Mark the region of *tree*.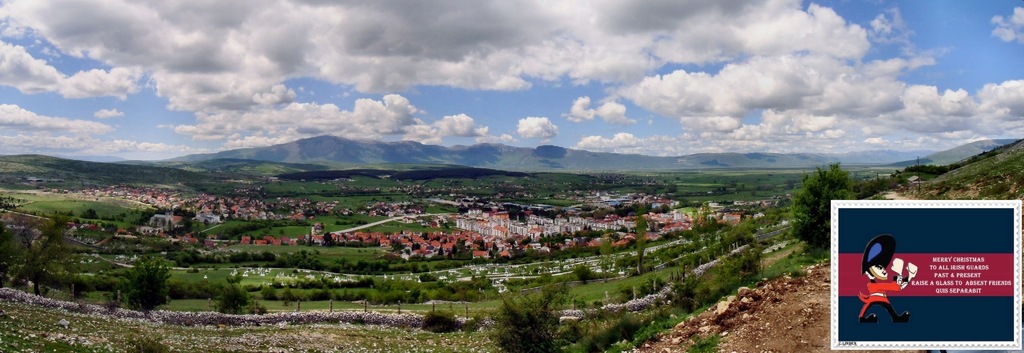
Region: (x1=122, y1=249, x2=174, y2=311).
